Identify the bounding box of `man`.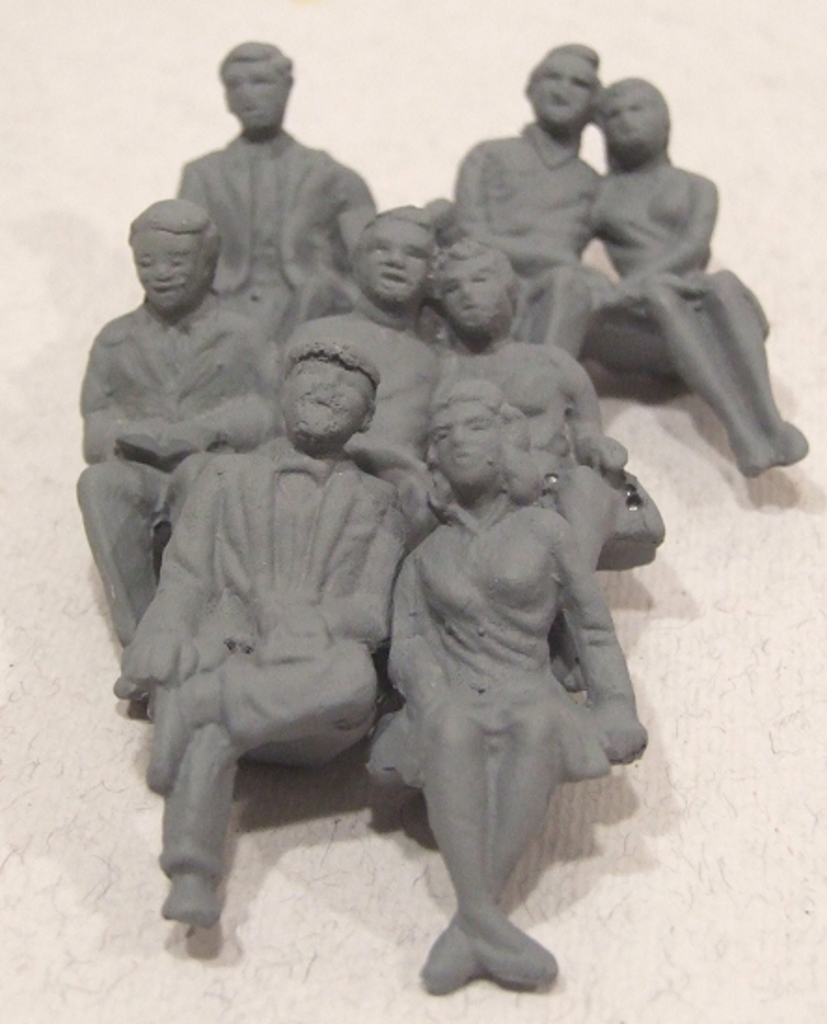
locate(425, 248, 658, 773).
